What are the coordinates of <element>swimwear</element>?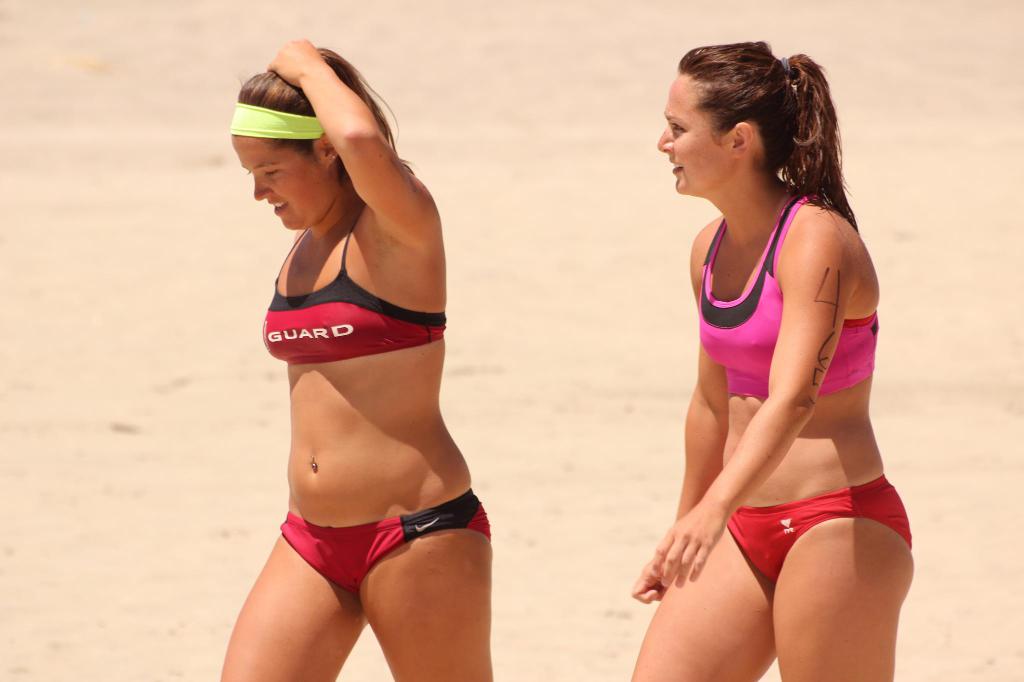
725,470,915,588.
